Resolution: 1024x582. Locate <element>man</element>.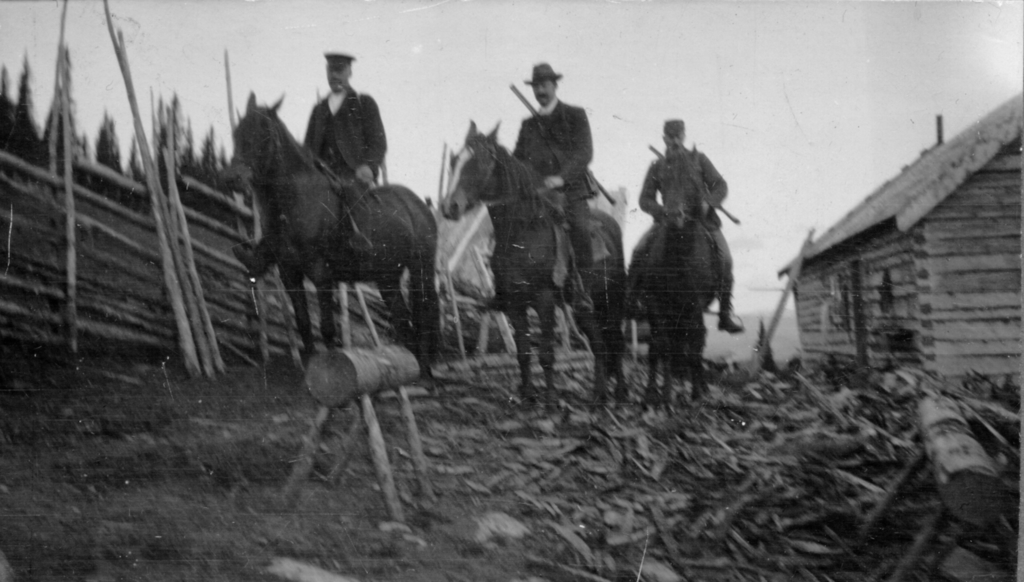
[232,51,388,281].
